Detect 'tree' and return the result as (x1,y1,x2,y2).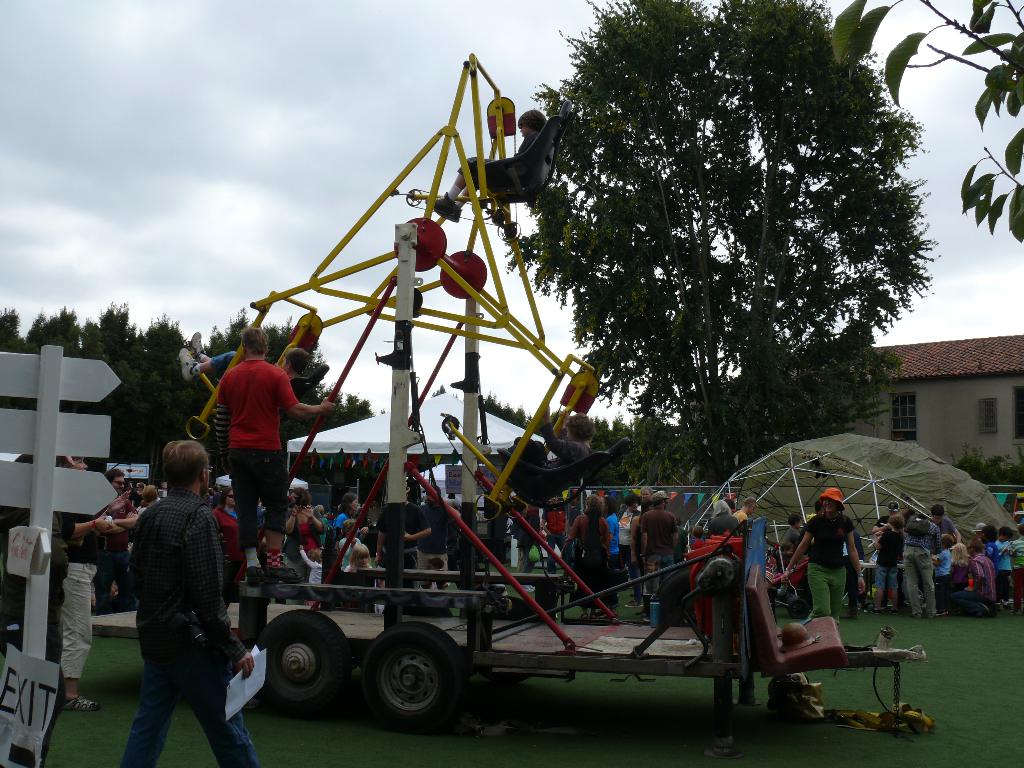
(823,0,1023,244).
